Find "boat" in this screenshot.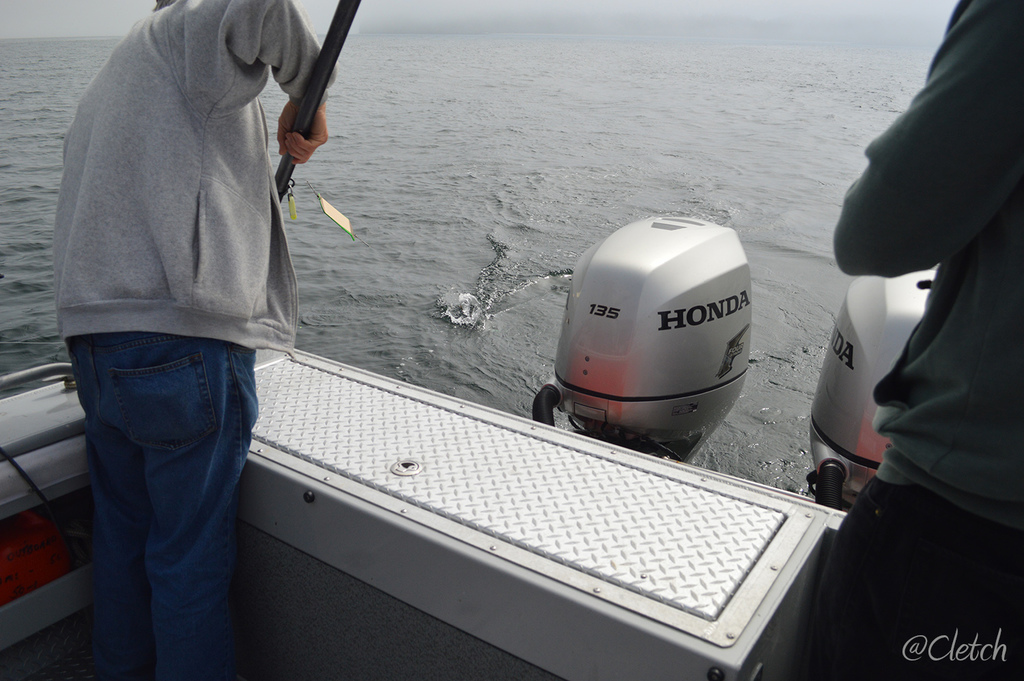
The bounding box for "boat" is crop(0, 208, 939, 680).
